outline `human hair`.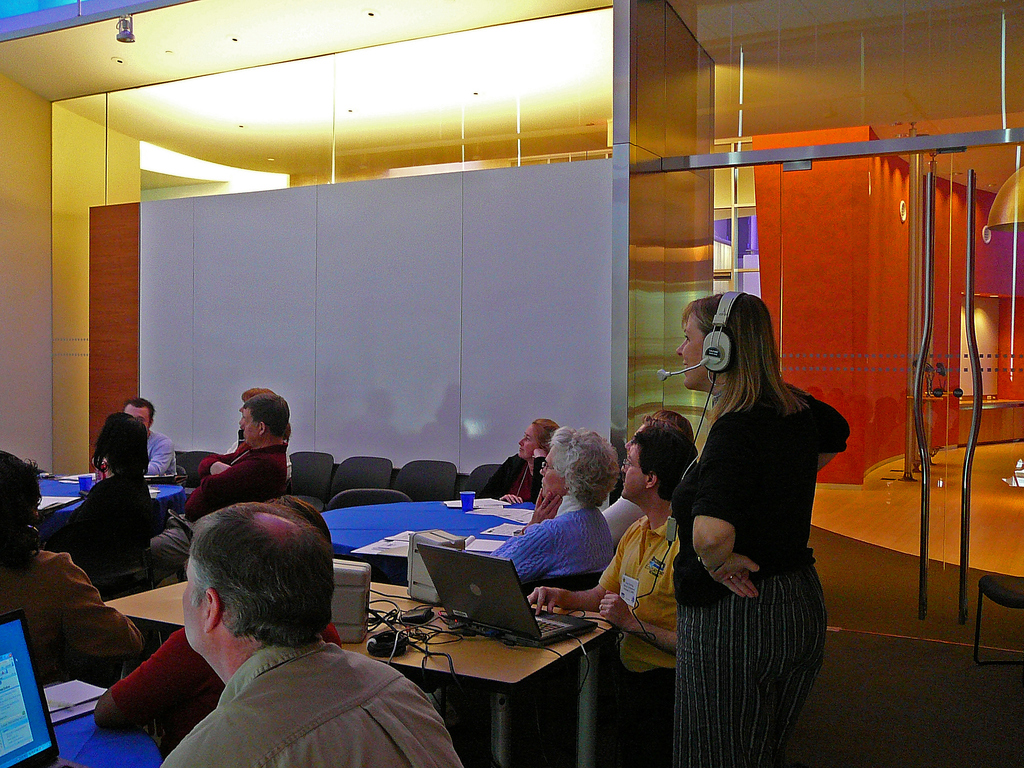
Outline: locate(533, 417, 564, 451).
